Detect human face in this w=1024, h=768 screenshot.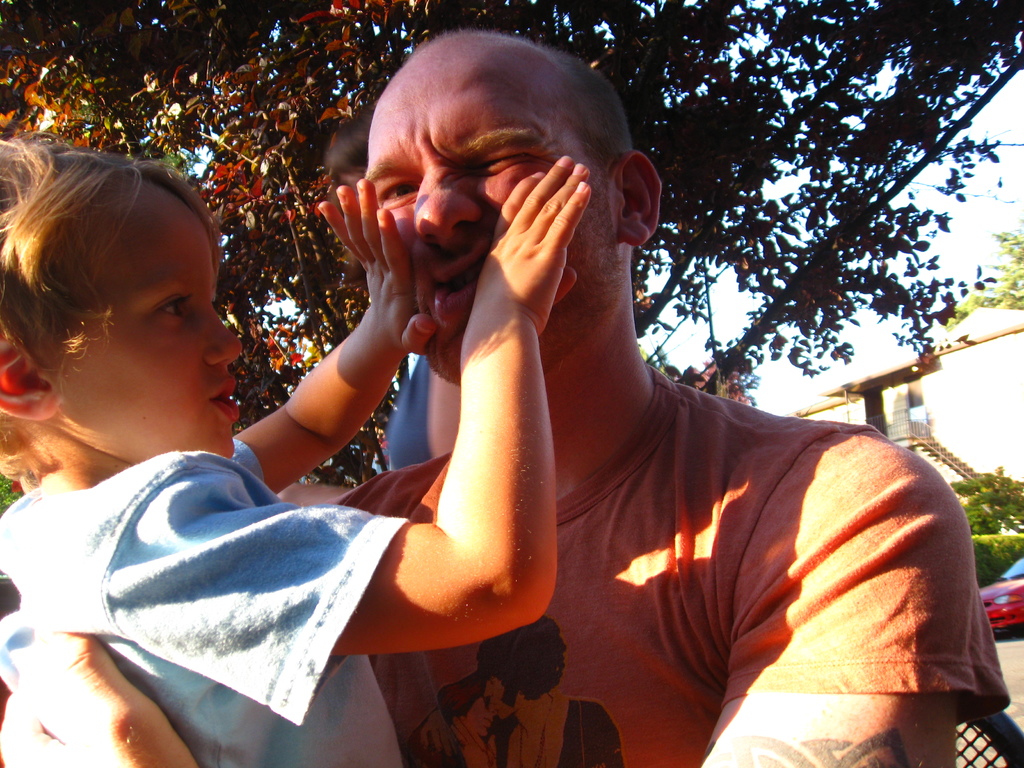
Detection: 43/178/240/462.
